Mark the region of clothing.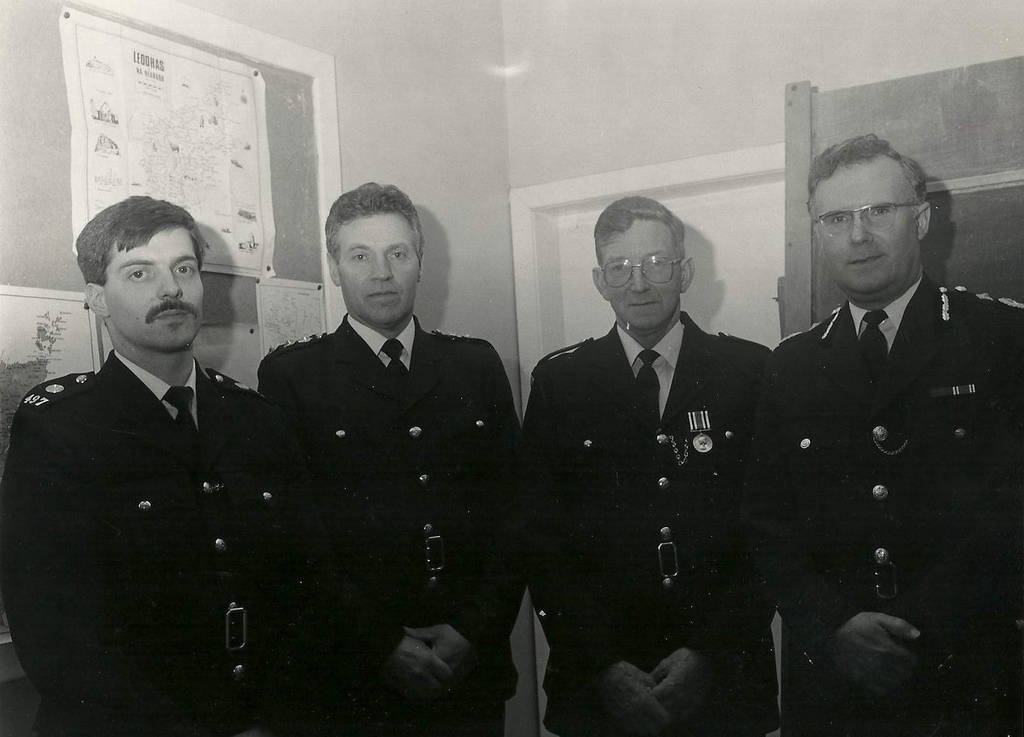
Region: rect(257, 304, 532, 736).
